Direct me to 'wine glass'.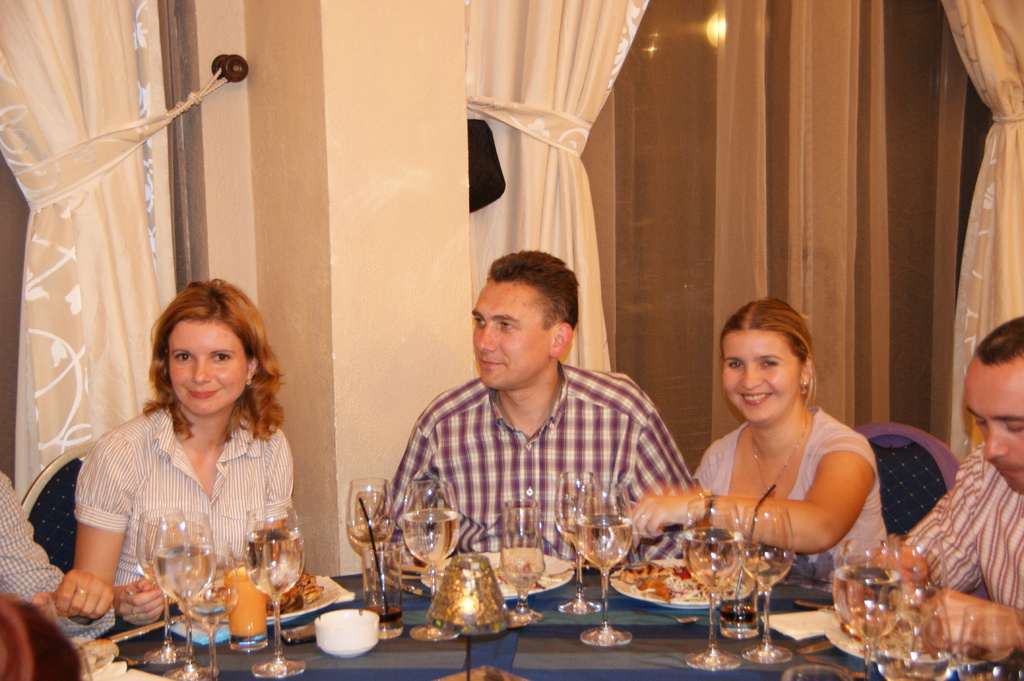
Direction: bbox(681, 490, 738, 666).
